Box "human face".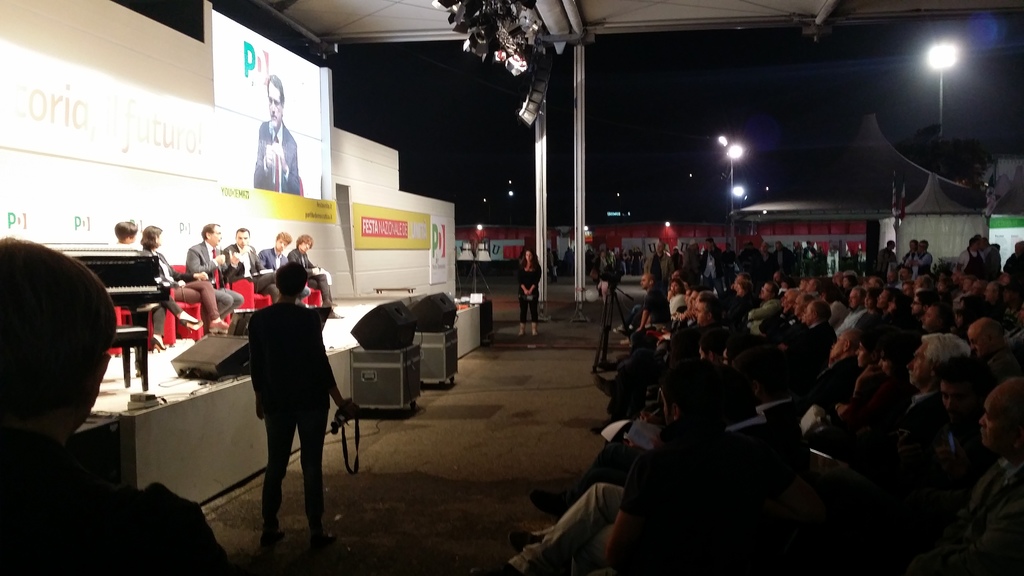
[x1=278, y1=241, x2=288, y2=251].
